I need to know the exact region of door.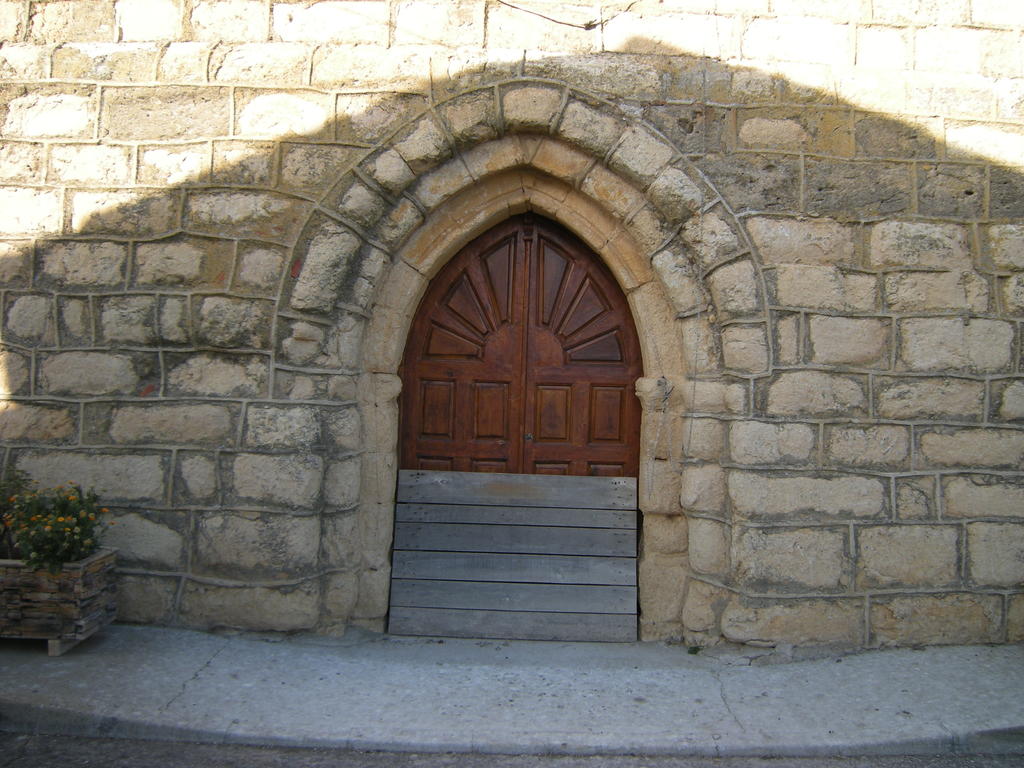
Region: box=[403, 236, 644, 501].
